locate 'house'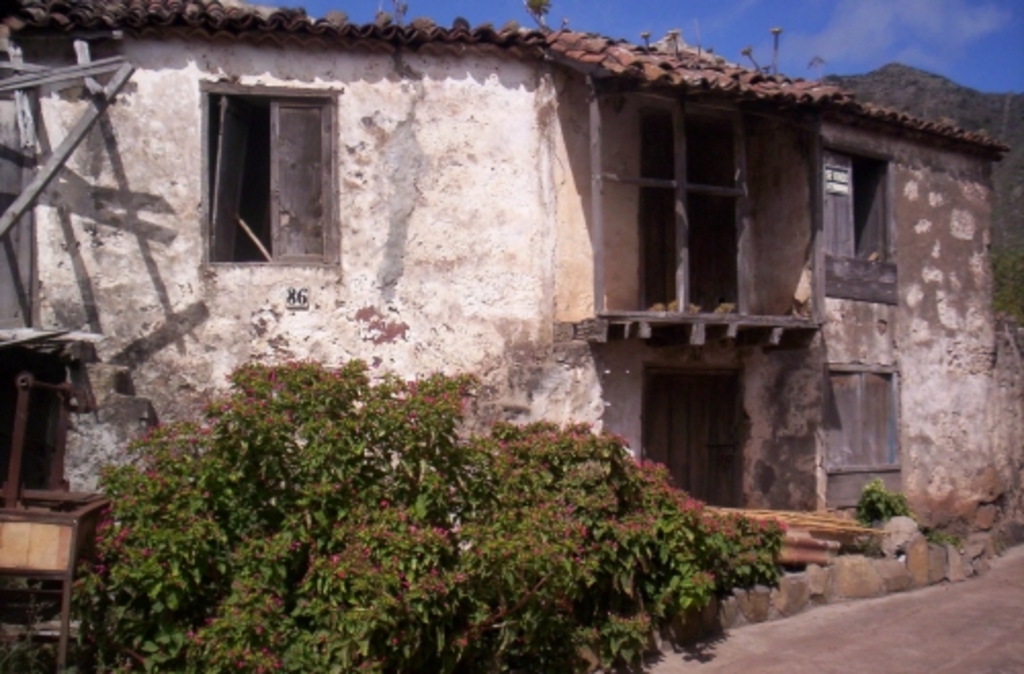
Rect(27, 10, 1001, 602)
